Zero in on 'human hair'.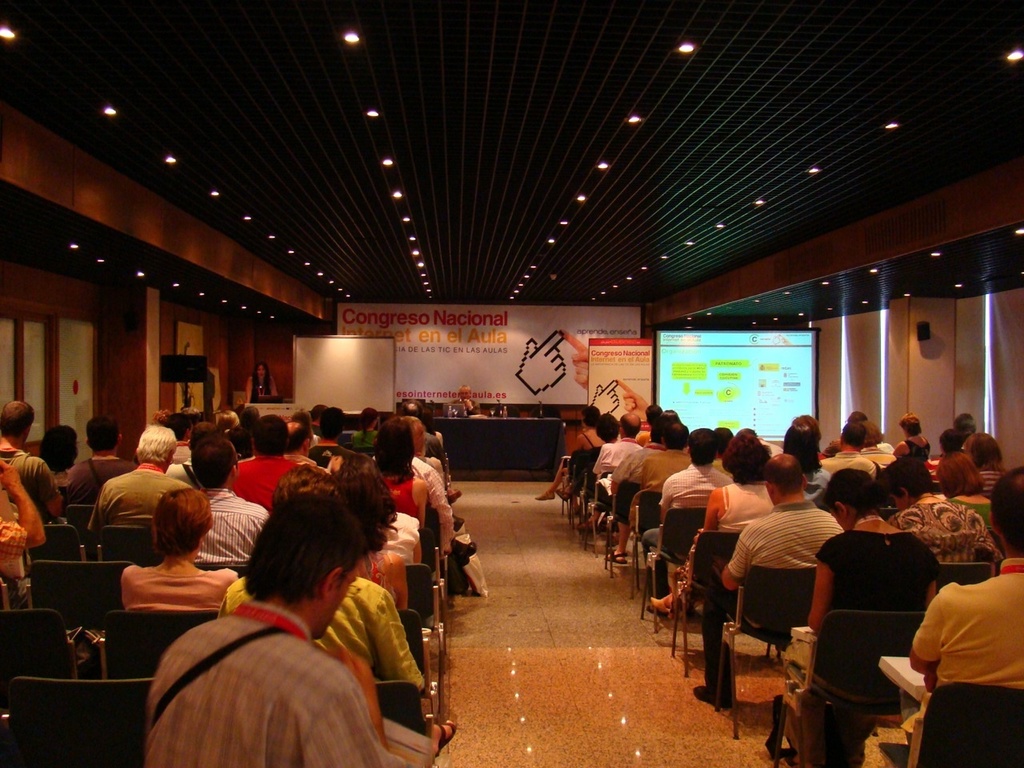
Zeroed in: detection(848, 408, 866, 424).
